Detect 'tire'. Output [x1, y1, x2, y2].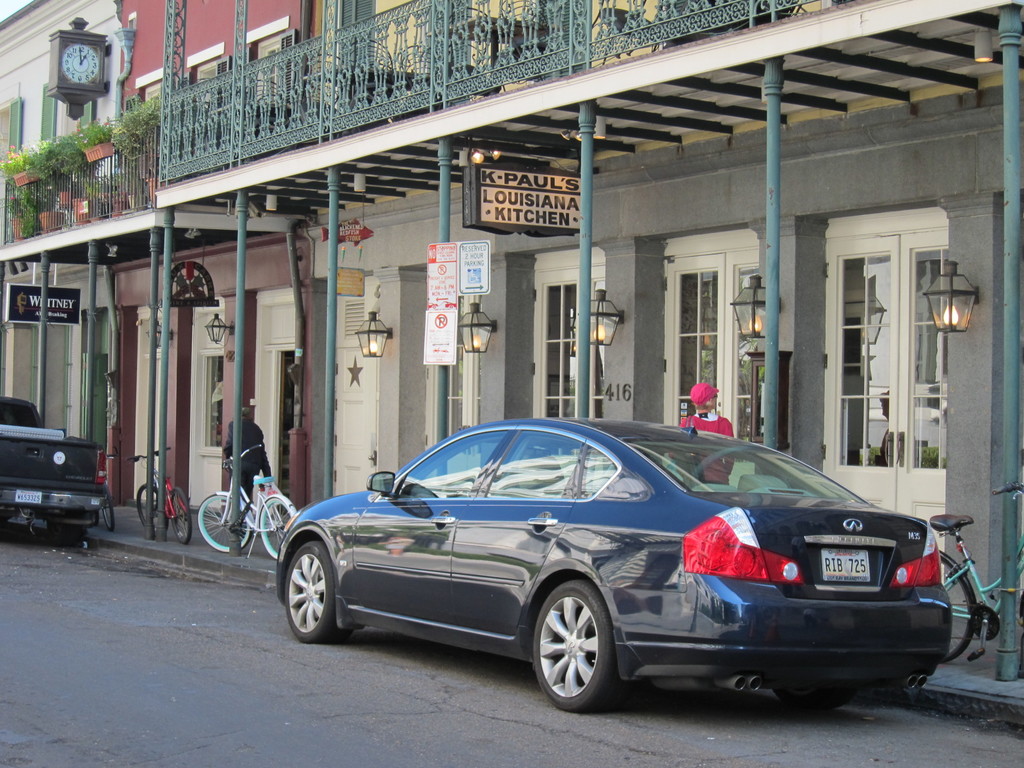
[167, 487, 195, 543].
